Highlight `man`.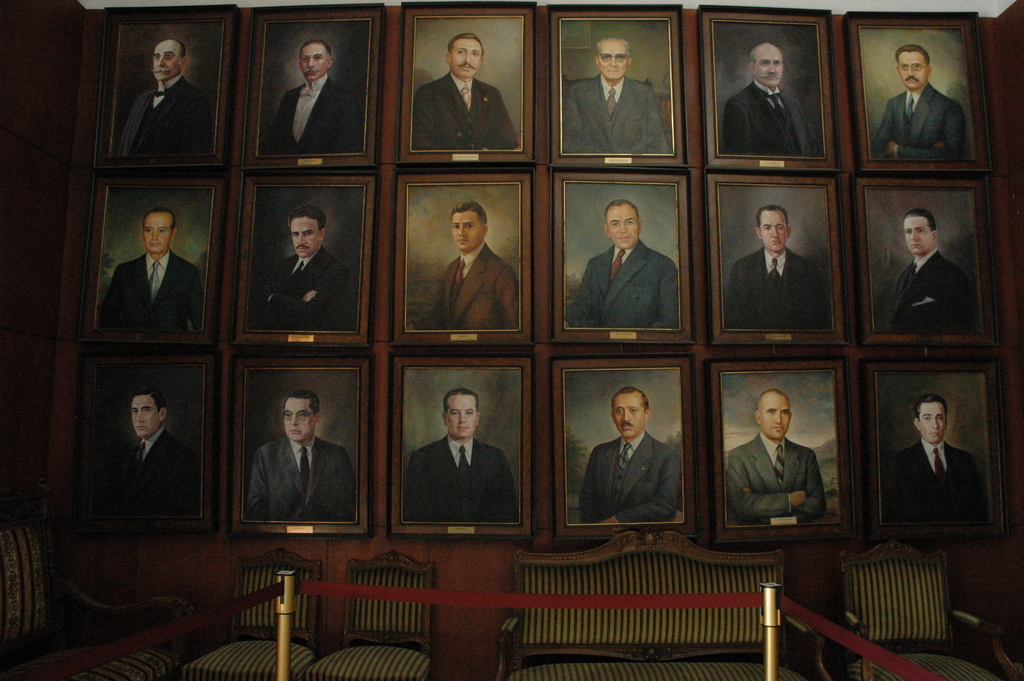
Highlighted region: (883,398,994,526).
